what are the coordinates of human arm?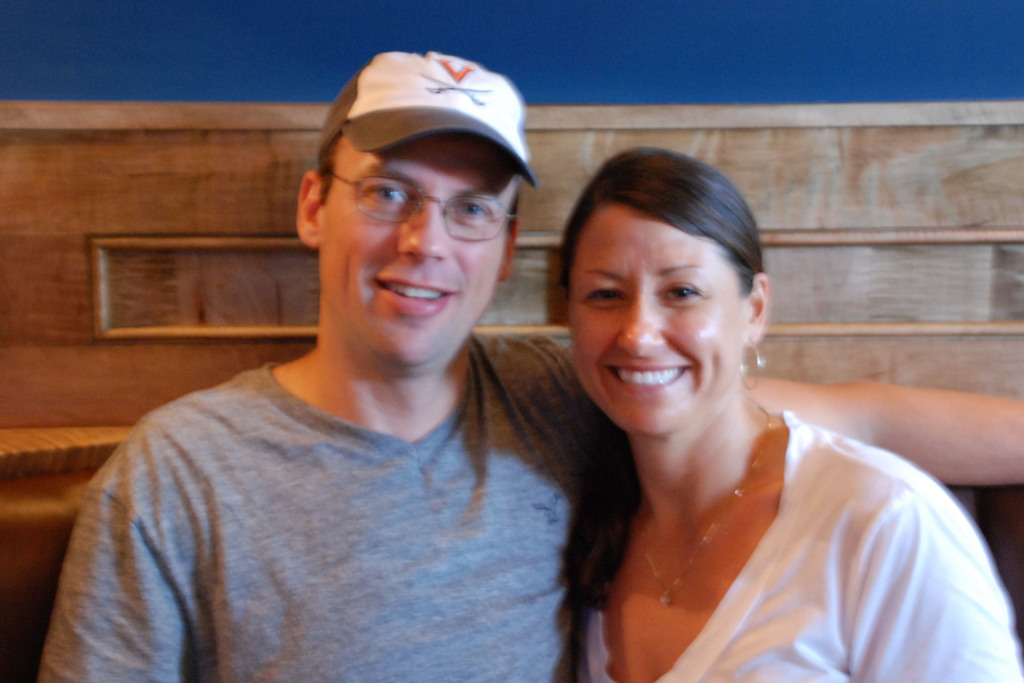
detection(560, 325, 1023, 488).
